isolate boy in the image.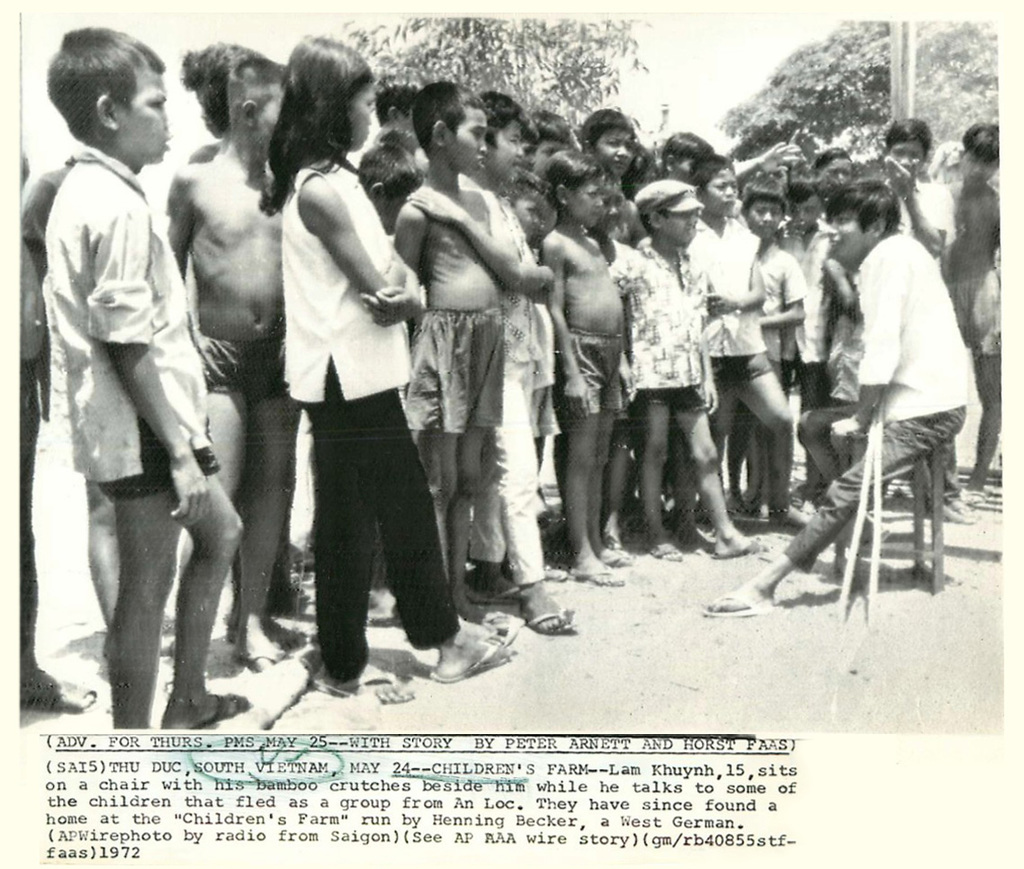
Isolated region: detection(606, 189, 776, 561).
